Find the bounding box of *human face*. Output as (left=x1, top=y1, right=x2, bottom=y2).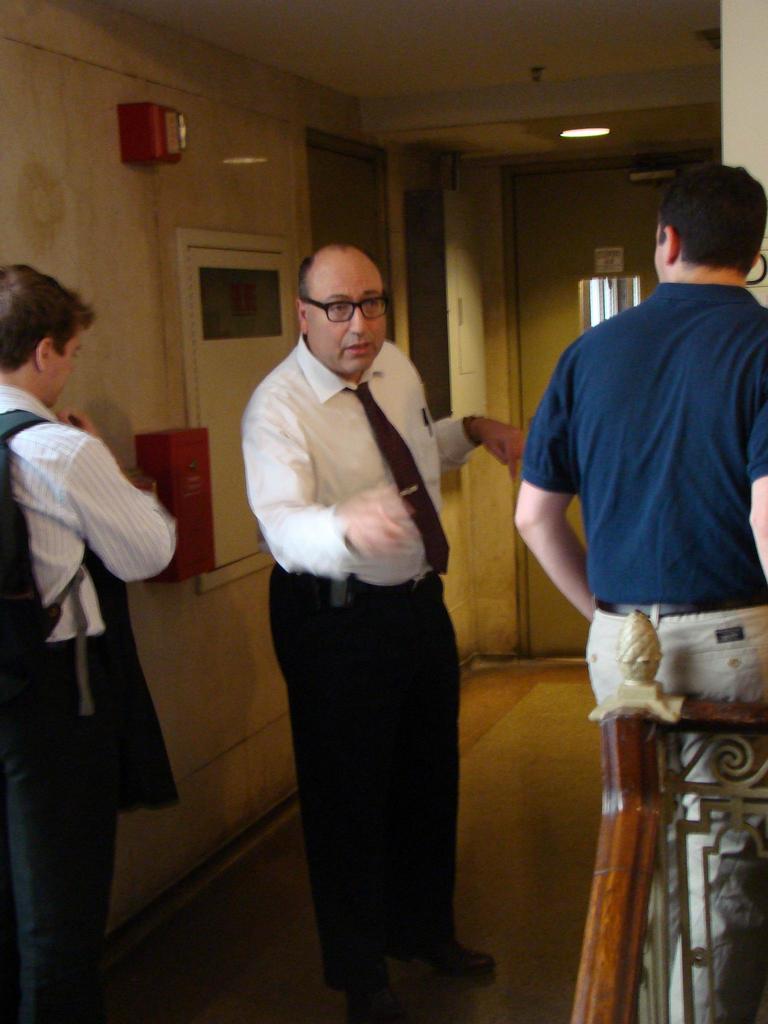
(left=301, top=248, right=388, bottom=381).
